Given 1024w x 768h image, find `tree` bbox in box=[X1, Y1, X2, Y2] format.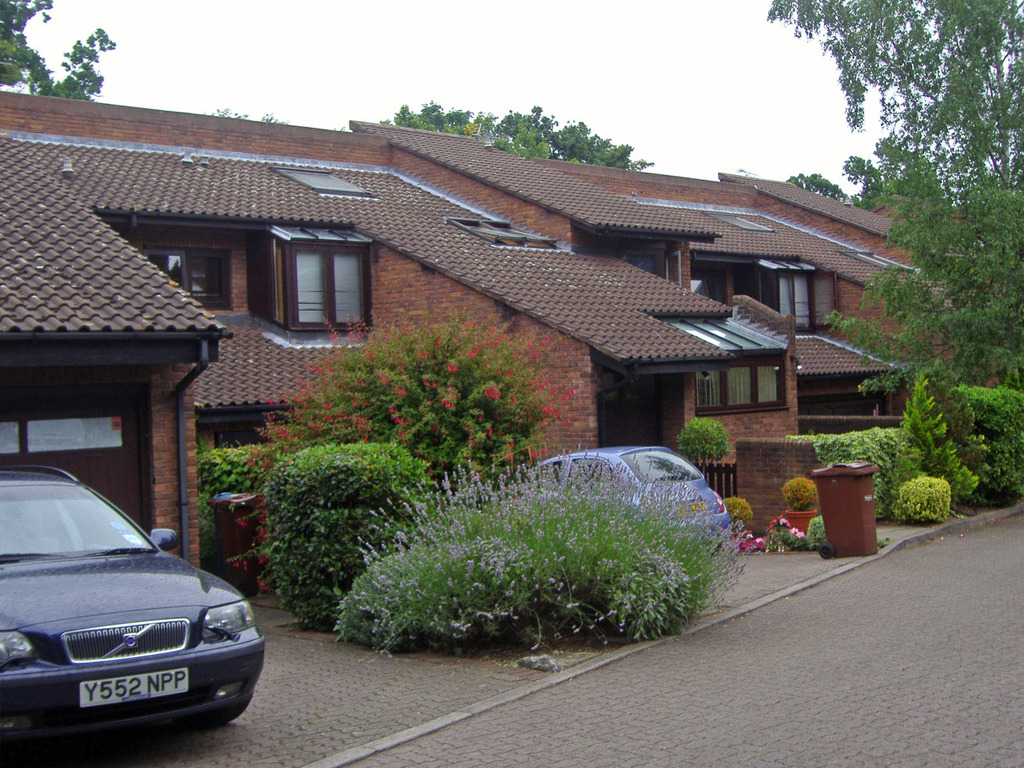
box=[0, 0, 113, 101].
